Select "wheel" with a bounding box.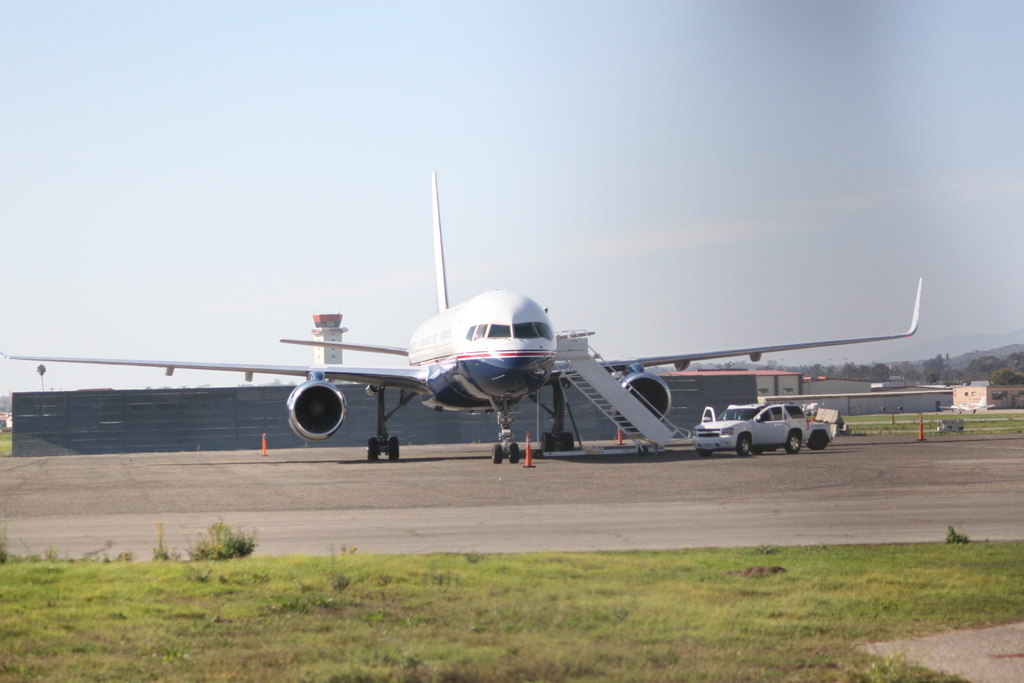
left=364, top=436, right=380, bottom=462.
